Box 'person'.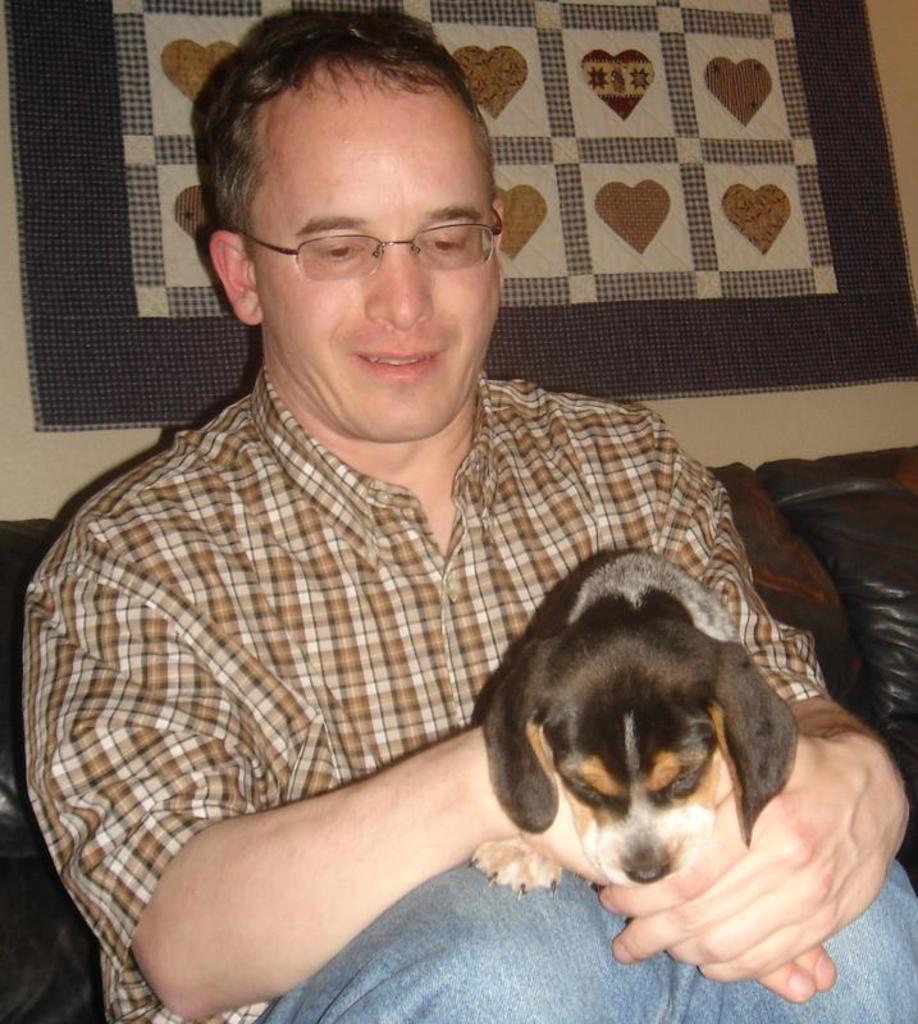
box=[18, 10, 917, 1023].
